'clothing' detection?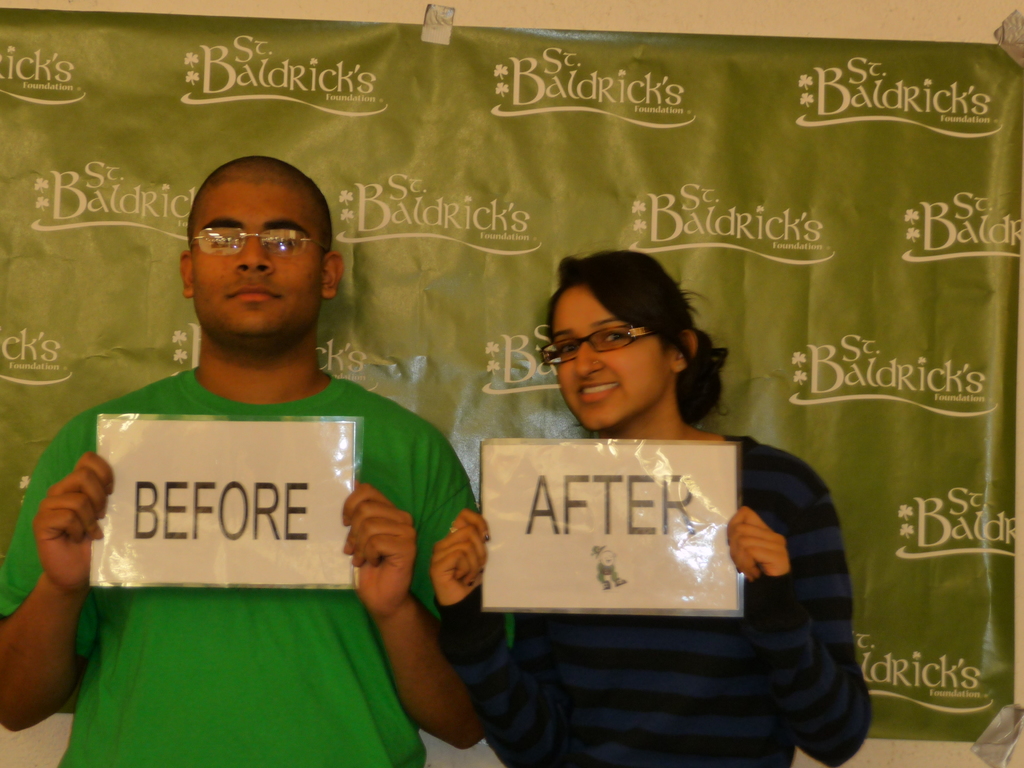
58/324/433/747
